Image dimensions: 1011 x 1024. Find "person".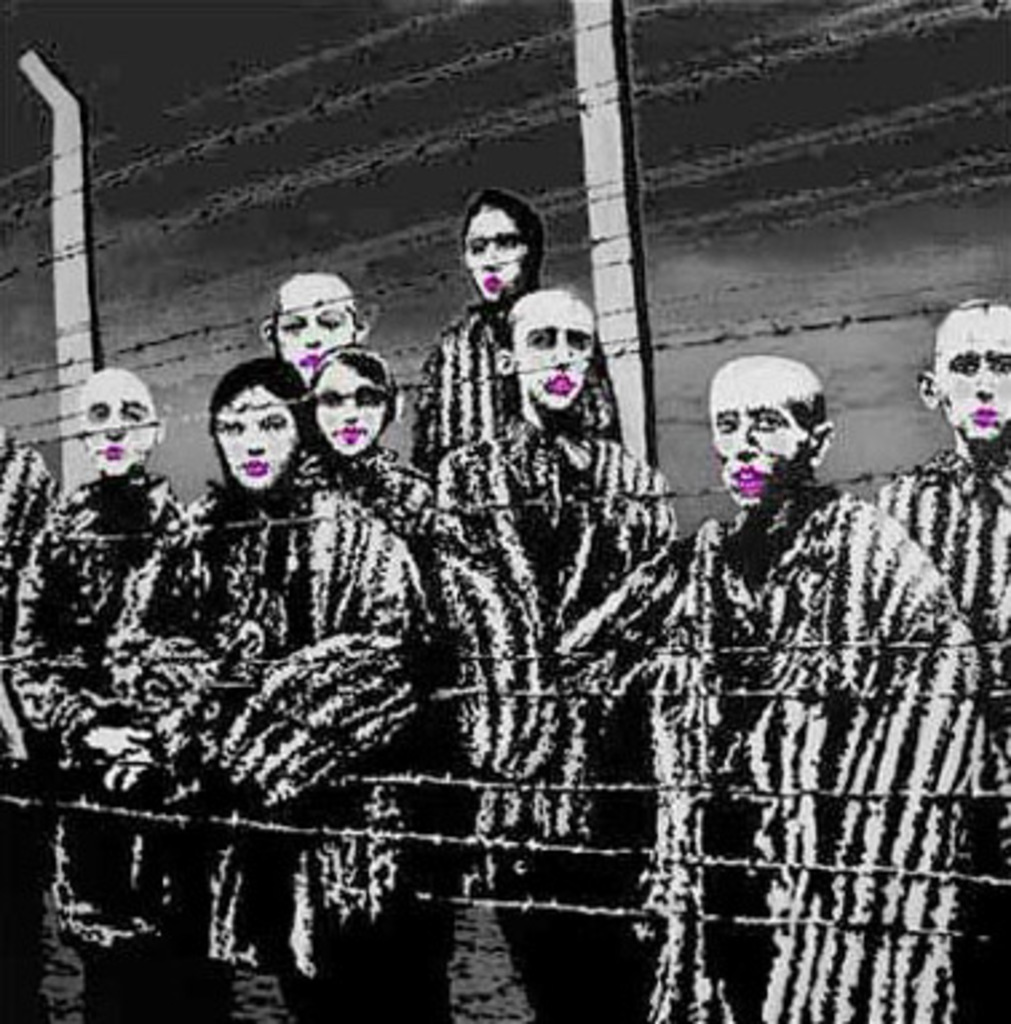
locate(877, 286, 1008, 1021).
